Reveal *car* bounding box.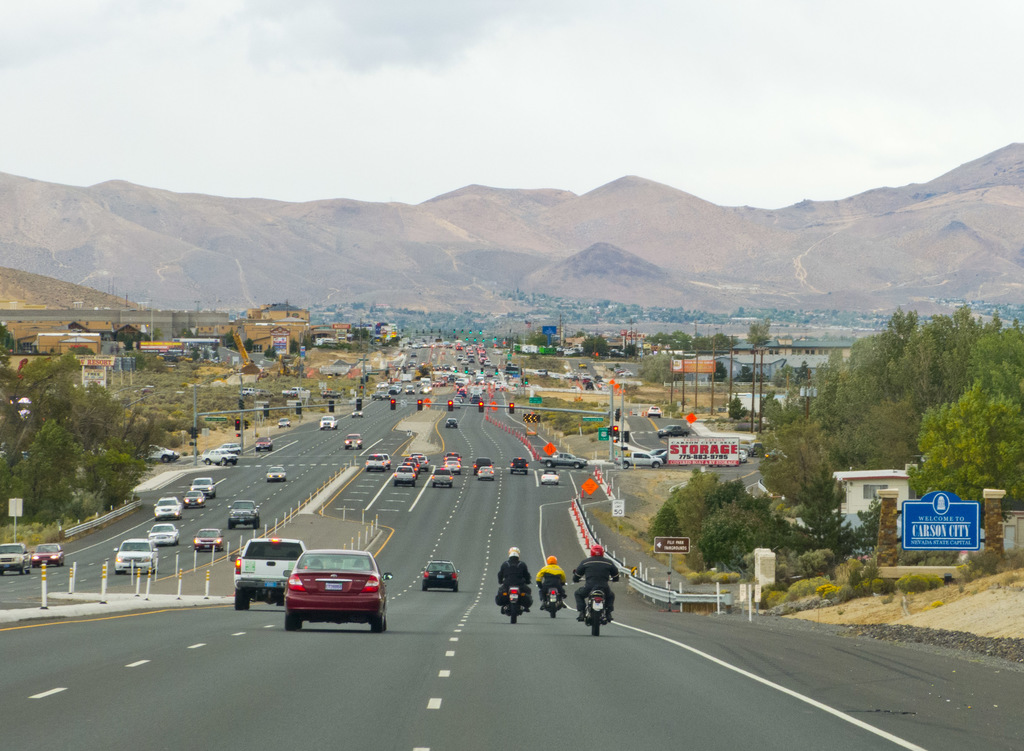
Revealed: pyautogui.locateOnScreen(266, 461, 285, 482).
